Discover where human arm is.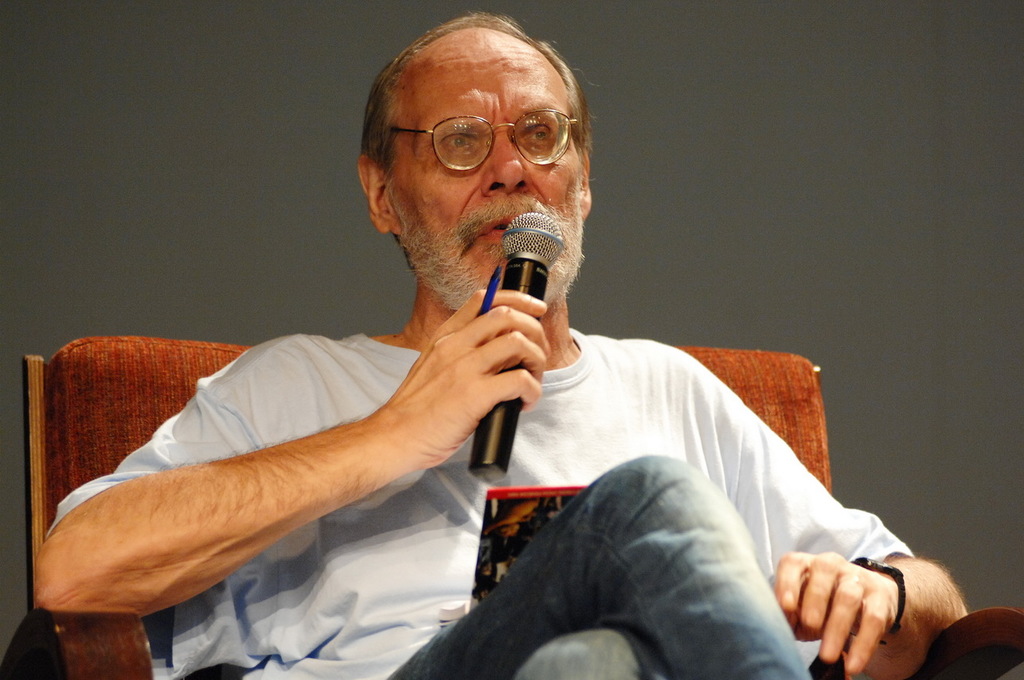
Discovered at bbox(49, 351, 523, 639).
